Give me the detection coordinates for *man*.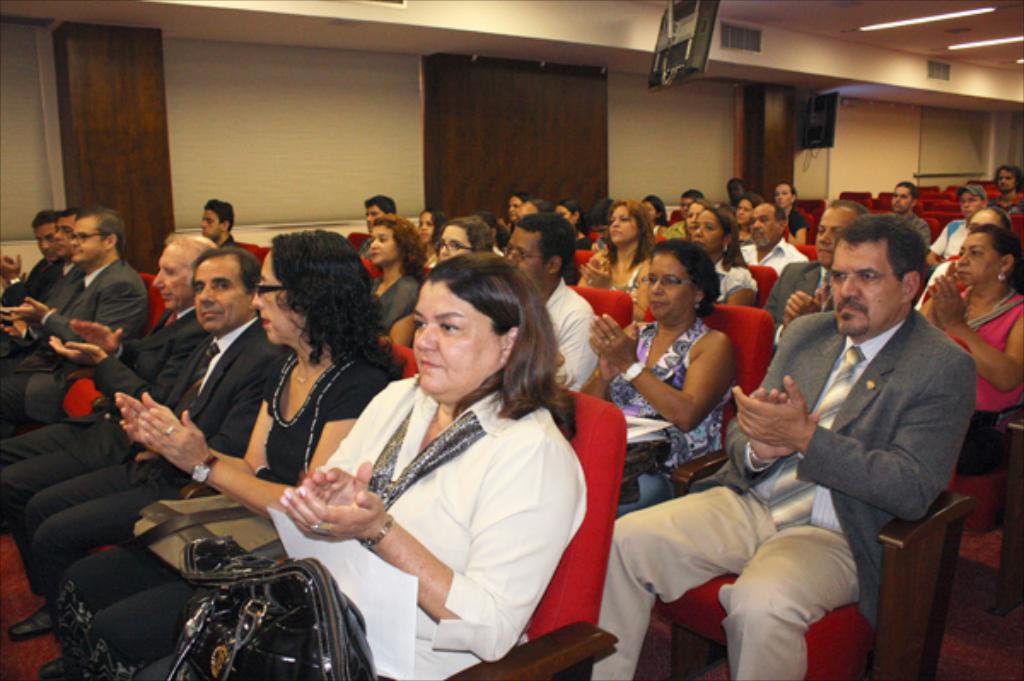
364/195/399/232.
